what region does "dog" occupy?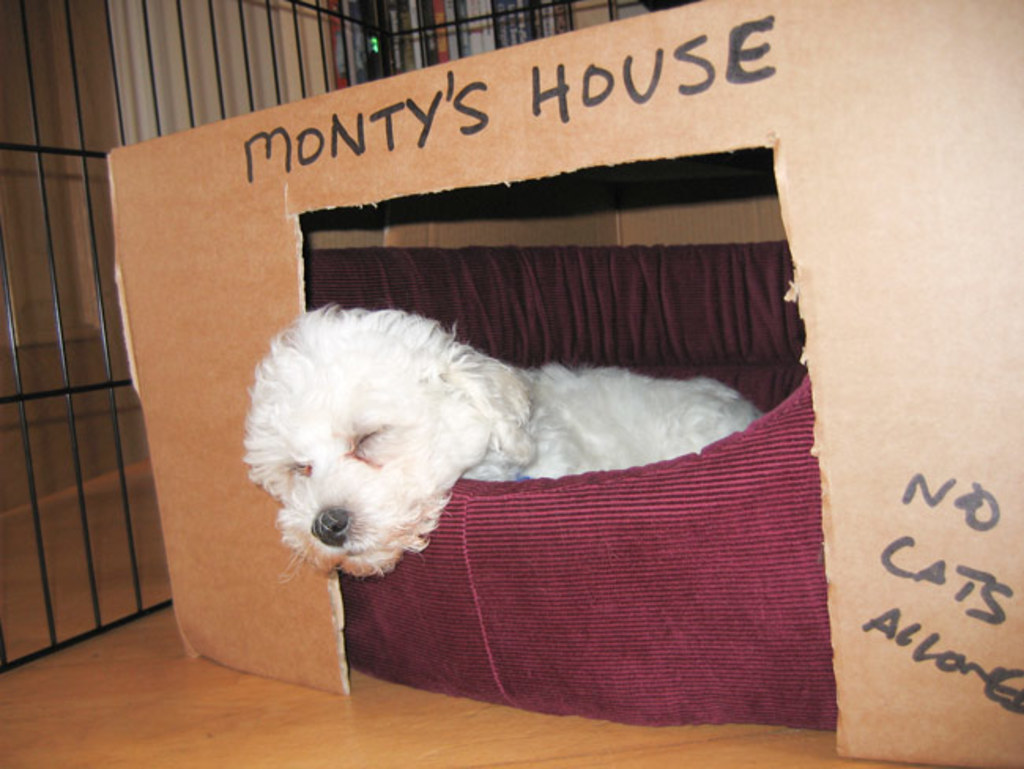
crop(244, 301, 772, 580).
